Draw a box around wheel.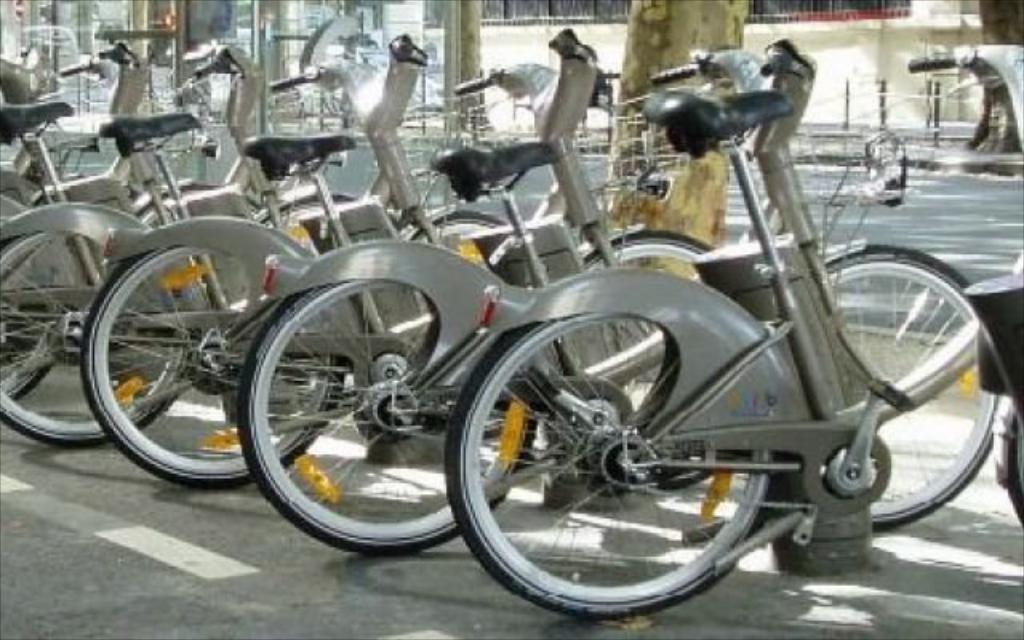
rect(70, 234, 355, 494).
